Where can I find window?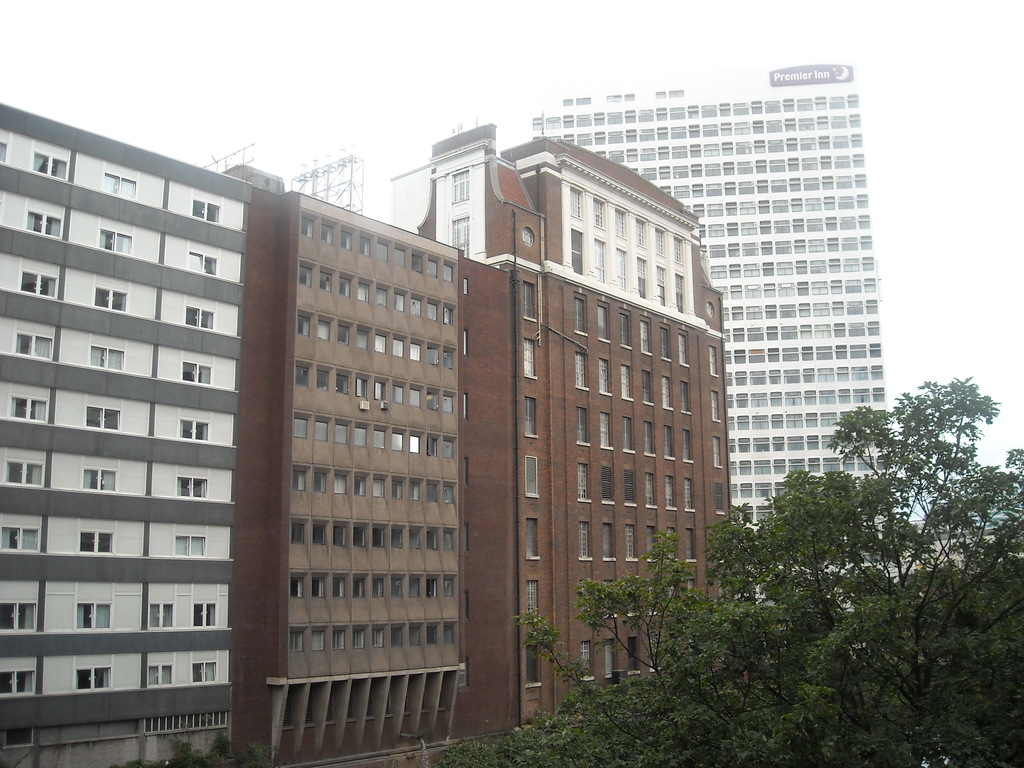
You can find it at {"x1": 643, "y1": 128, "x2": 652, "y2": 143}.
